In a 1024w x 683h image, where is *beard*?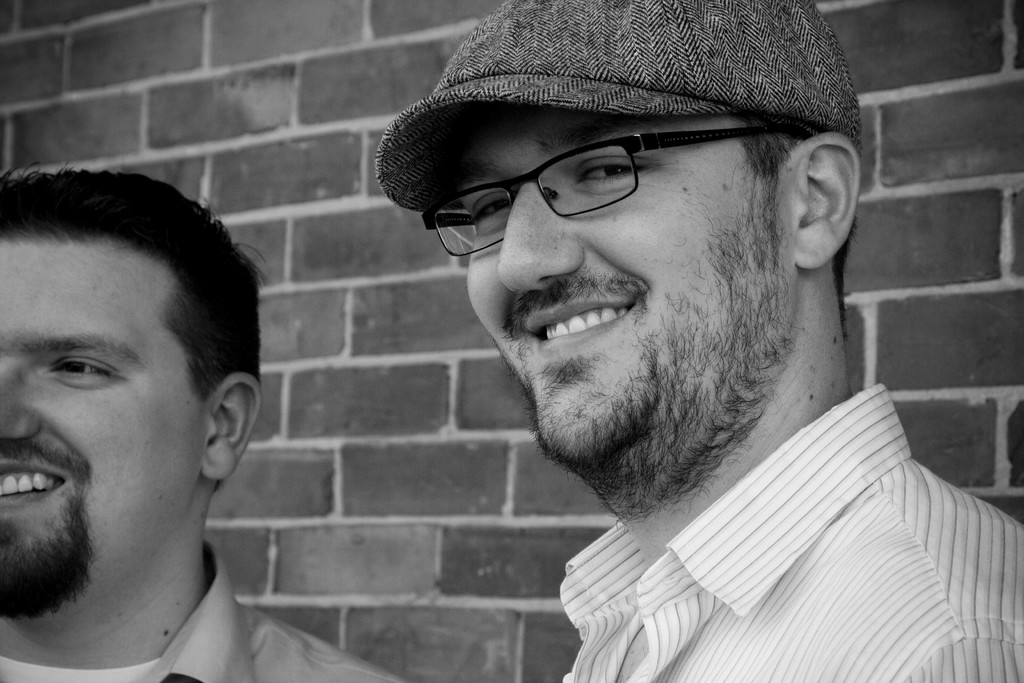
locate(0, 439, 92, 621).
